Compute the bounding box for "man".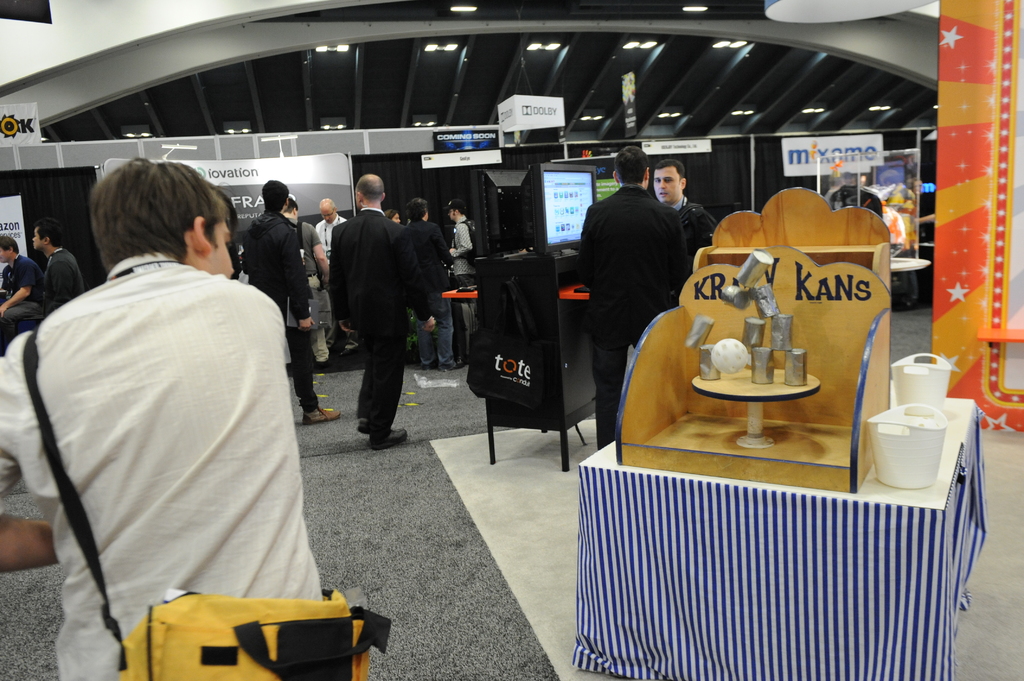
[1,158,327,680].
